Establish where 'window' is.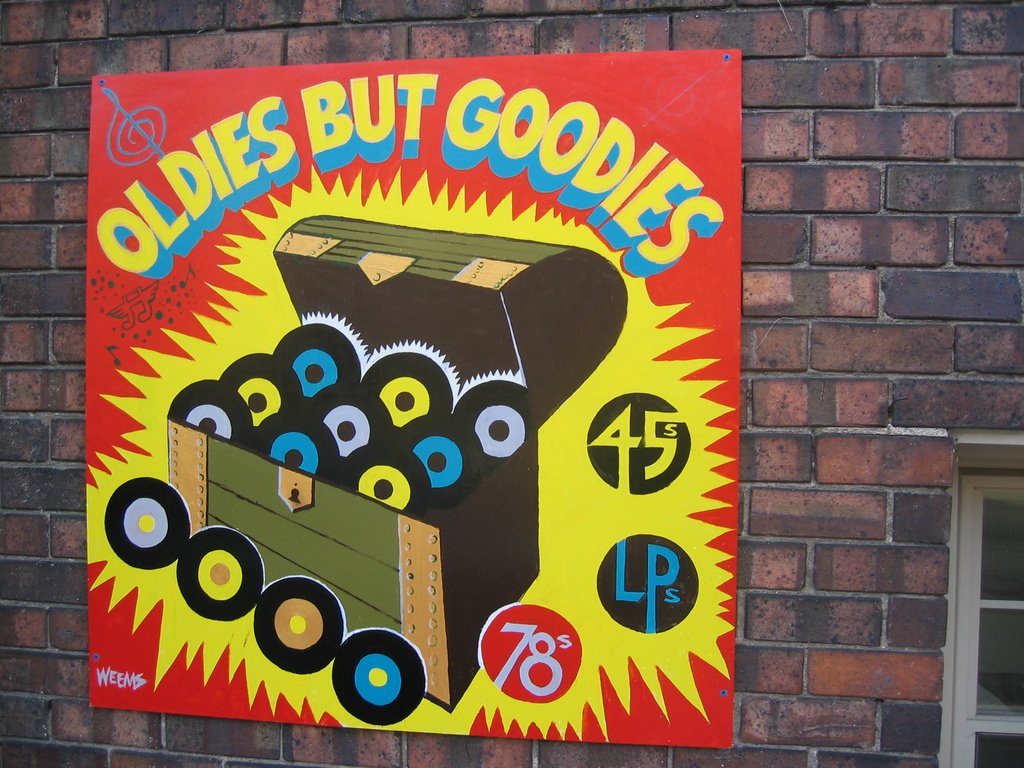
Established at select_region(938, 468, 1023, 767).
